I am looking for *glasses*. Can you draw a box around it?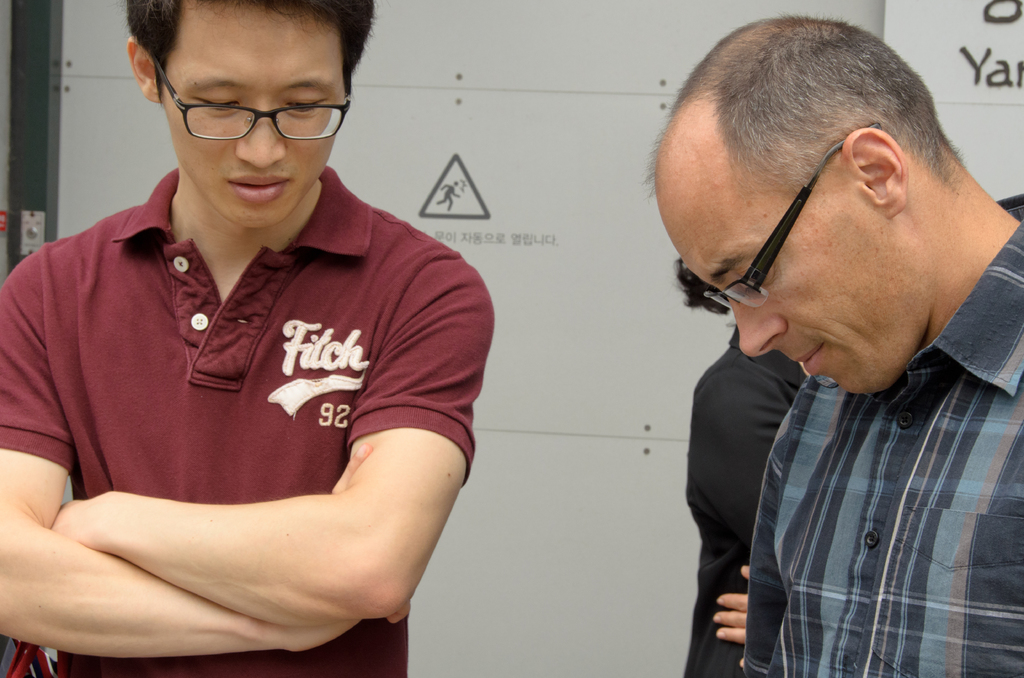
Sure, the bounding box is <bbox>147, 52, 356, 145</bbox>.
